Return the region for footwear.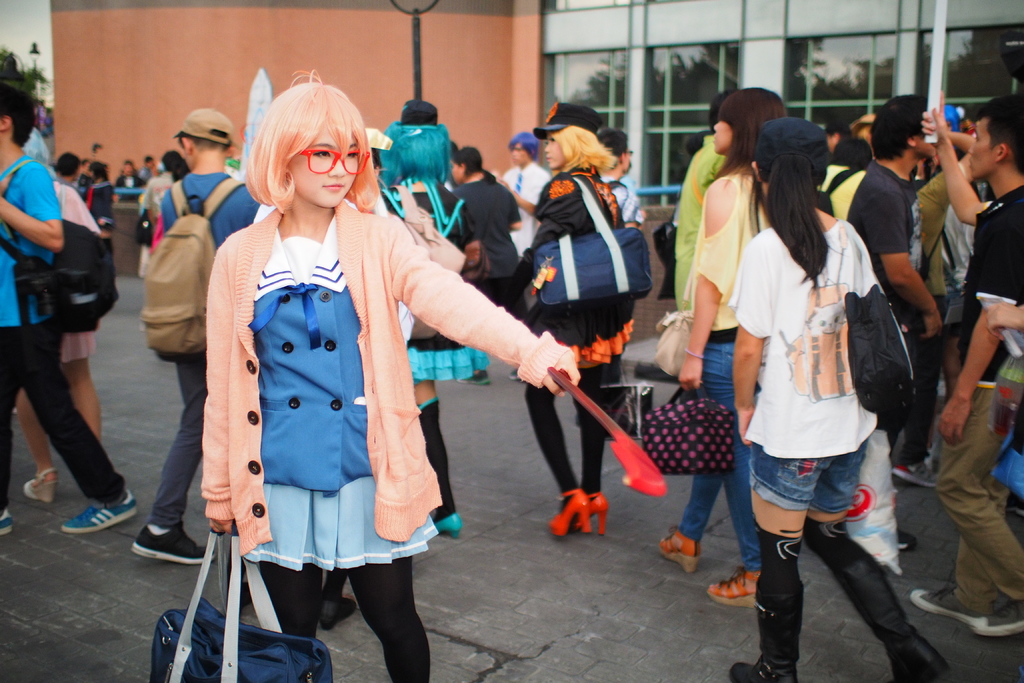
select_region(58, 491, 132, 532).
